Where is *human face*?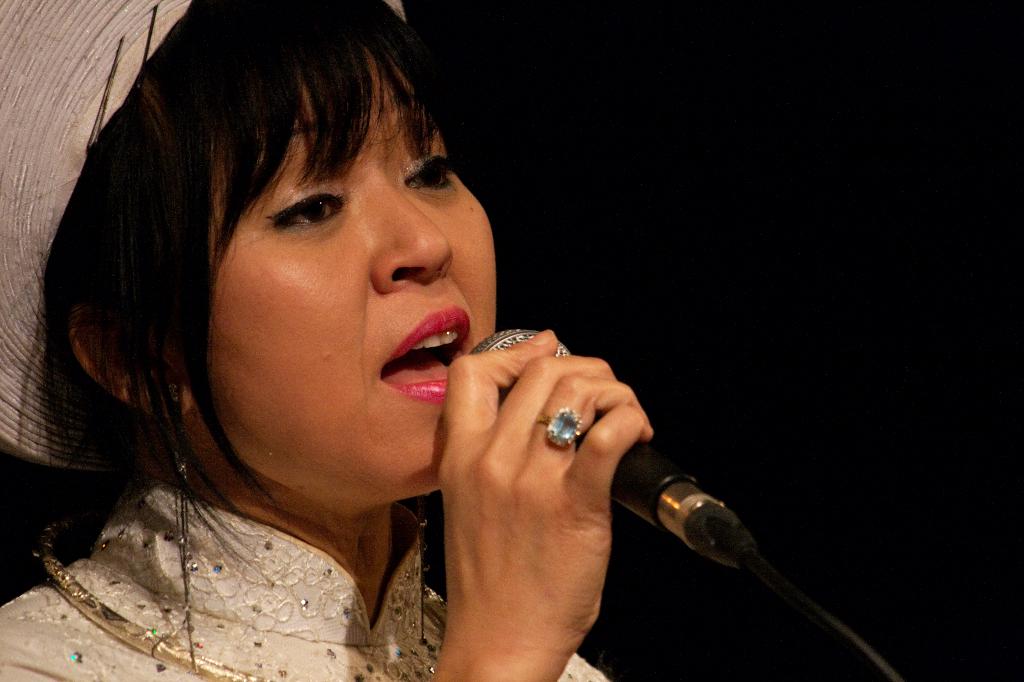
box=[178, 54, 495, 517].
